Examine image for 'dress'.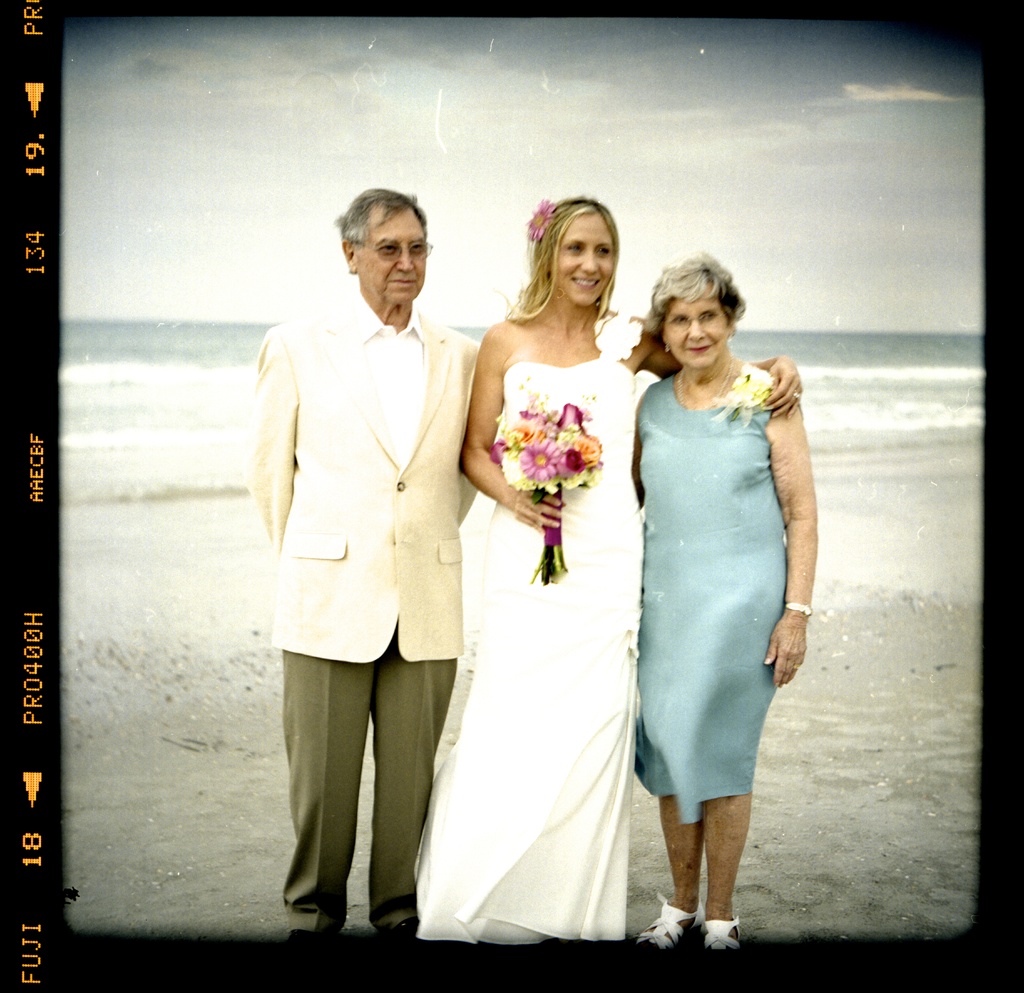
Examination result: <region>634, 364, 788, 822</region>.
